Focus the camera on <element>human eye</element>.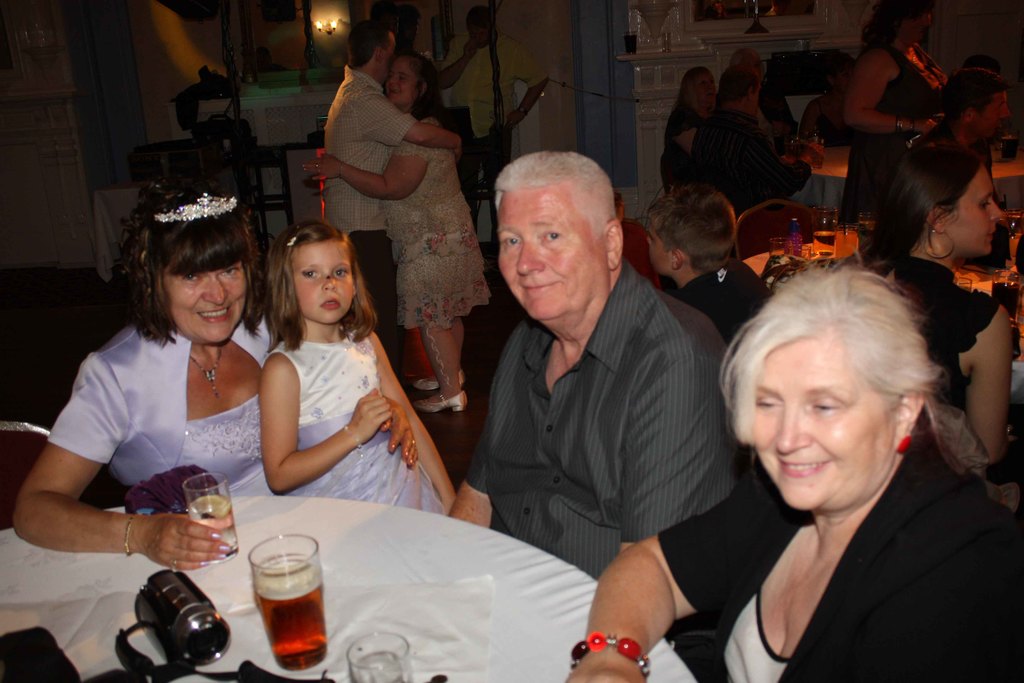
Focus region: <box>399,76,406,81</box>.
